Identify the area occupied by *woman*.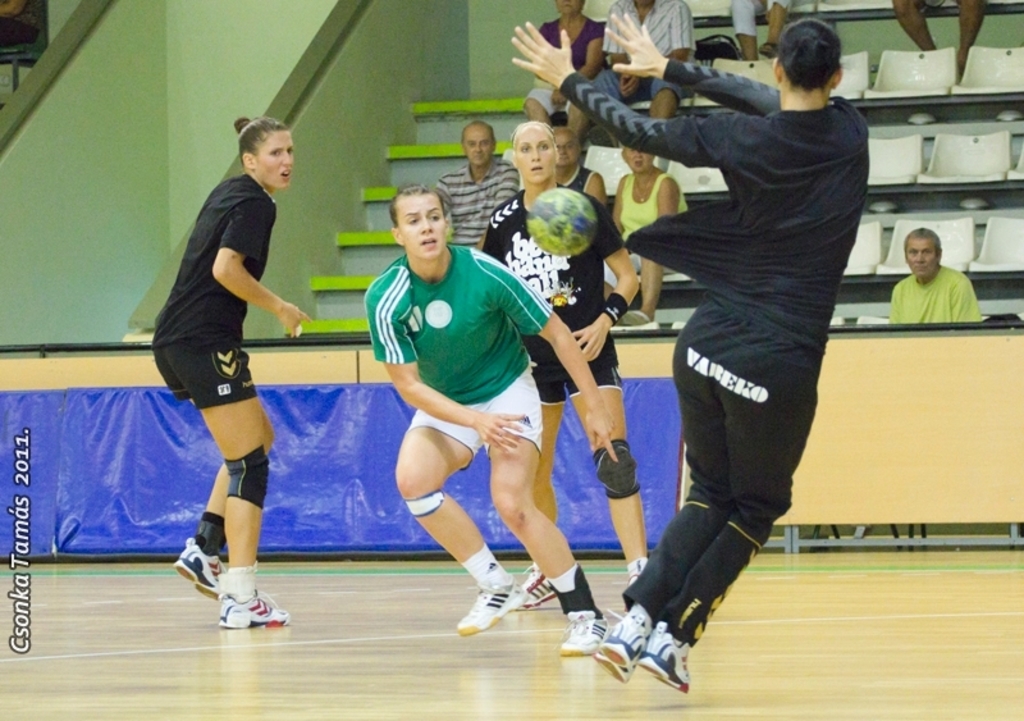
Area: box=[556, 127, 608, 218].
